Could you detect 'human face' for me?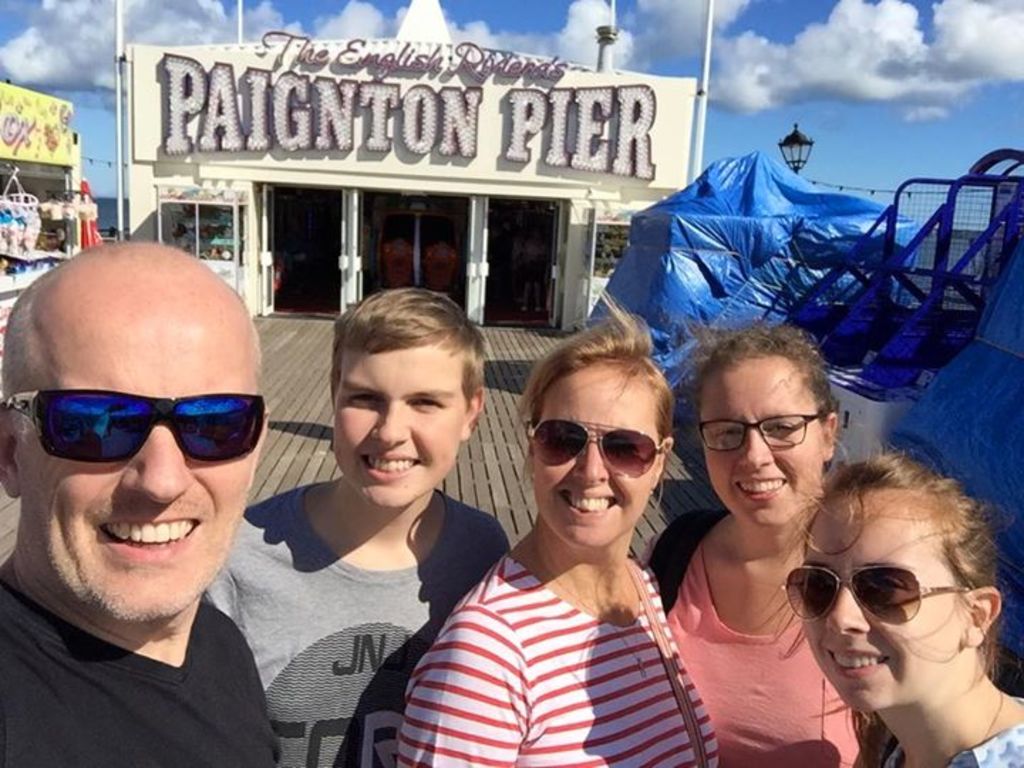
Detection result: {"x1": 700, "y1": 357, "x2": 826, "y2": 528}.
